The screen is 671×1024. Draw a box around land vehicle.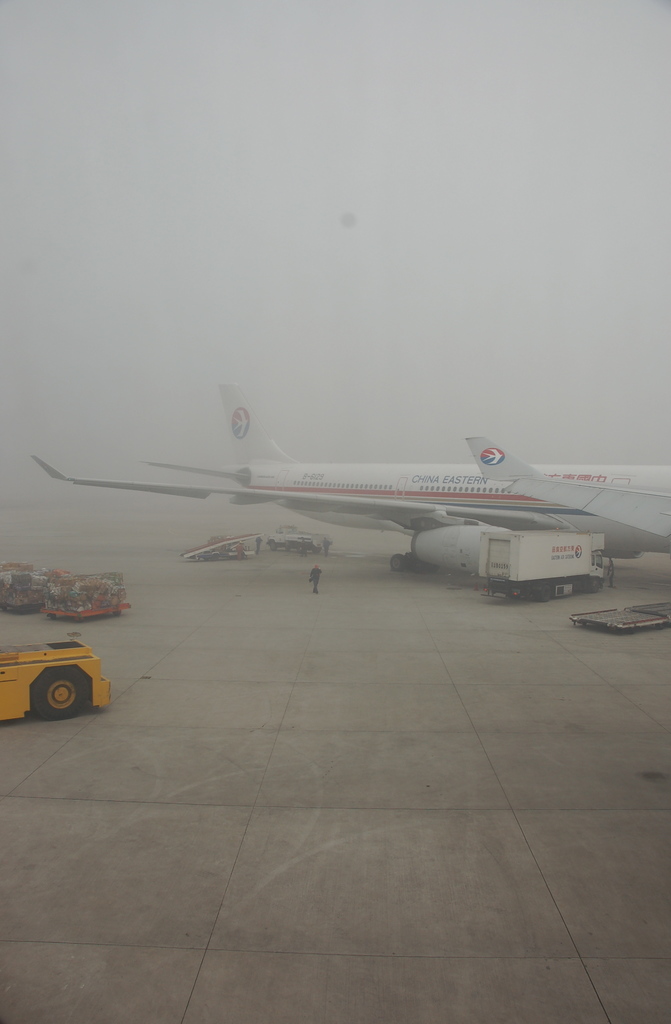
[190,534,254,564].
